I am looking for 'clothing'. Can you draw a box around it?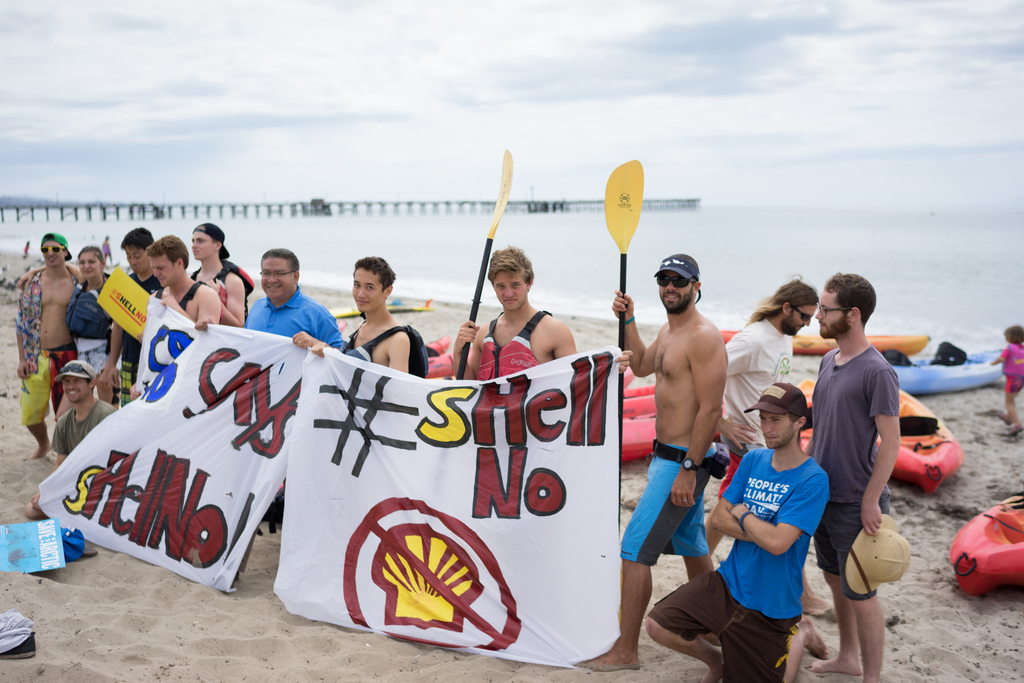
Sure, the bounding box is (45,399,118,465).
